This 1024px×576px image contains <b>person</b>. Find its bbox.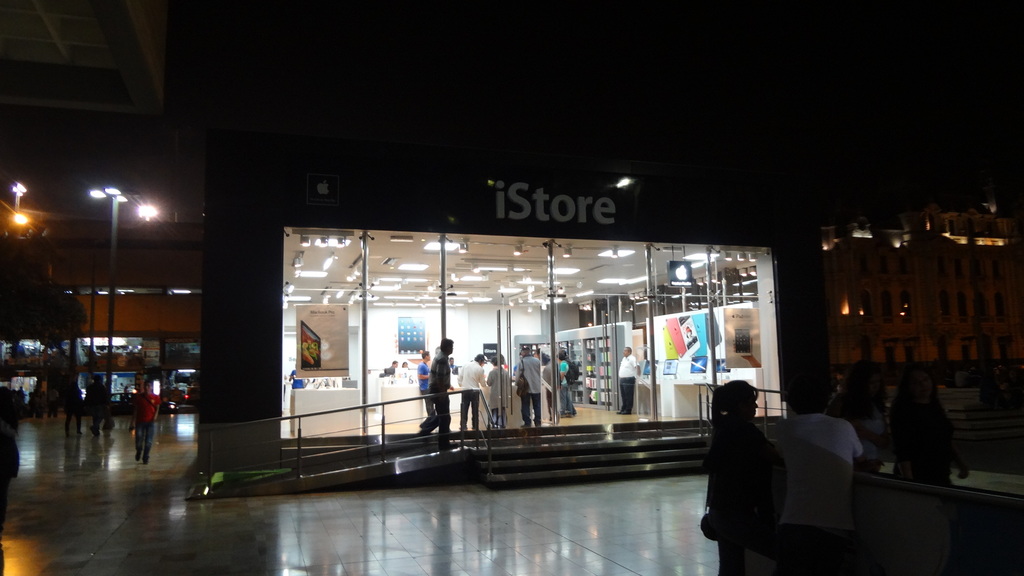
bbox(514, 344, 550, 427).
